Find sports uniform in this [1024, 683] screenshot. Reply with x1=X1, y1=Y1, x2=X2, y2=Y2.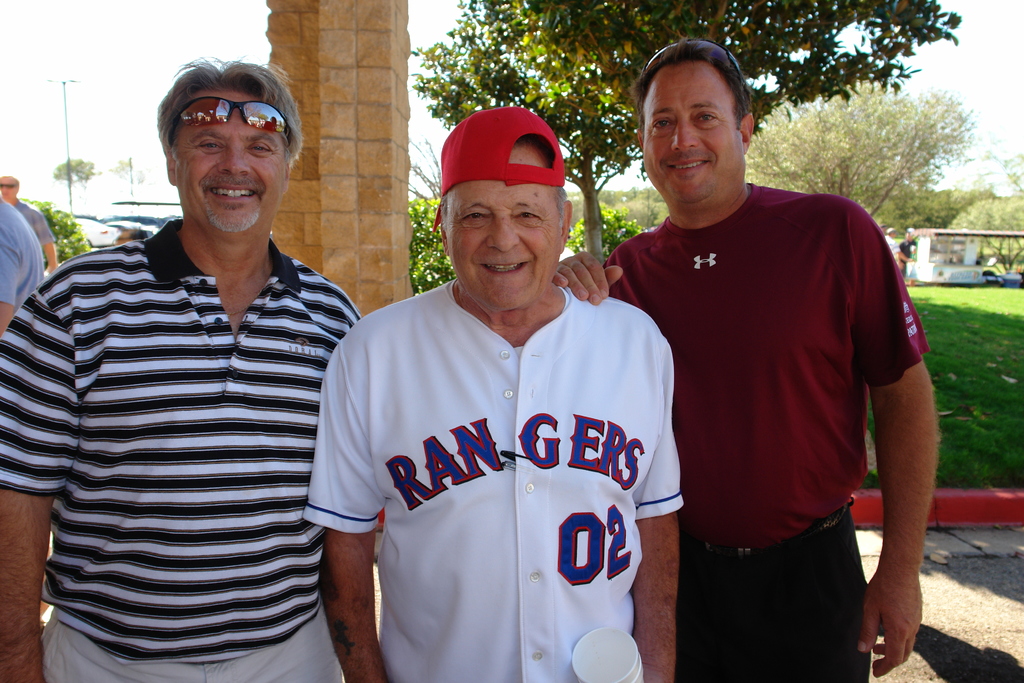
x1=296, y1=276, x2=685, y2=682.
